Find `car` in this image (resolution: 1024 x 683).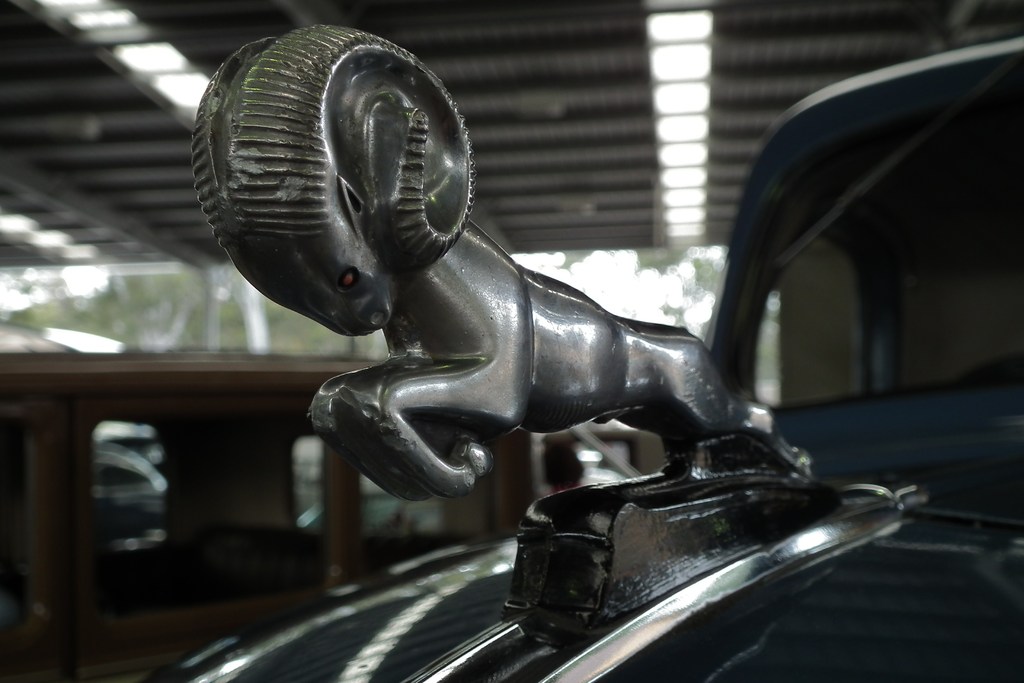
l=131, t=22, r=1023, b=682.
